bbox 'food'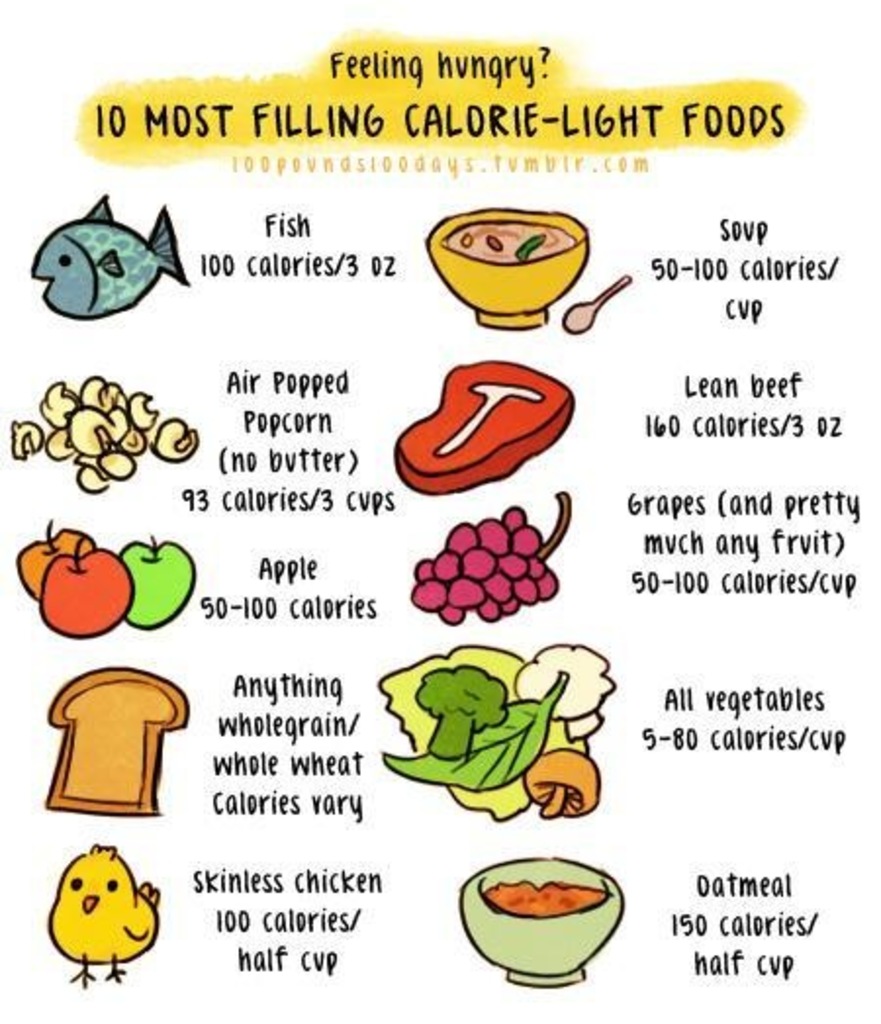
l=47, t=844, r=159, b=989
